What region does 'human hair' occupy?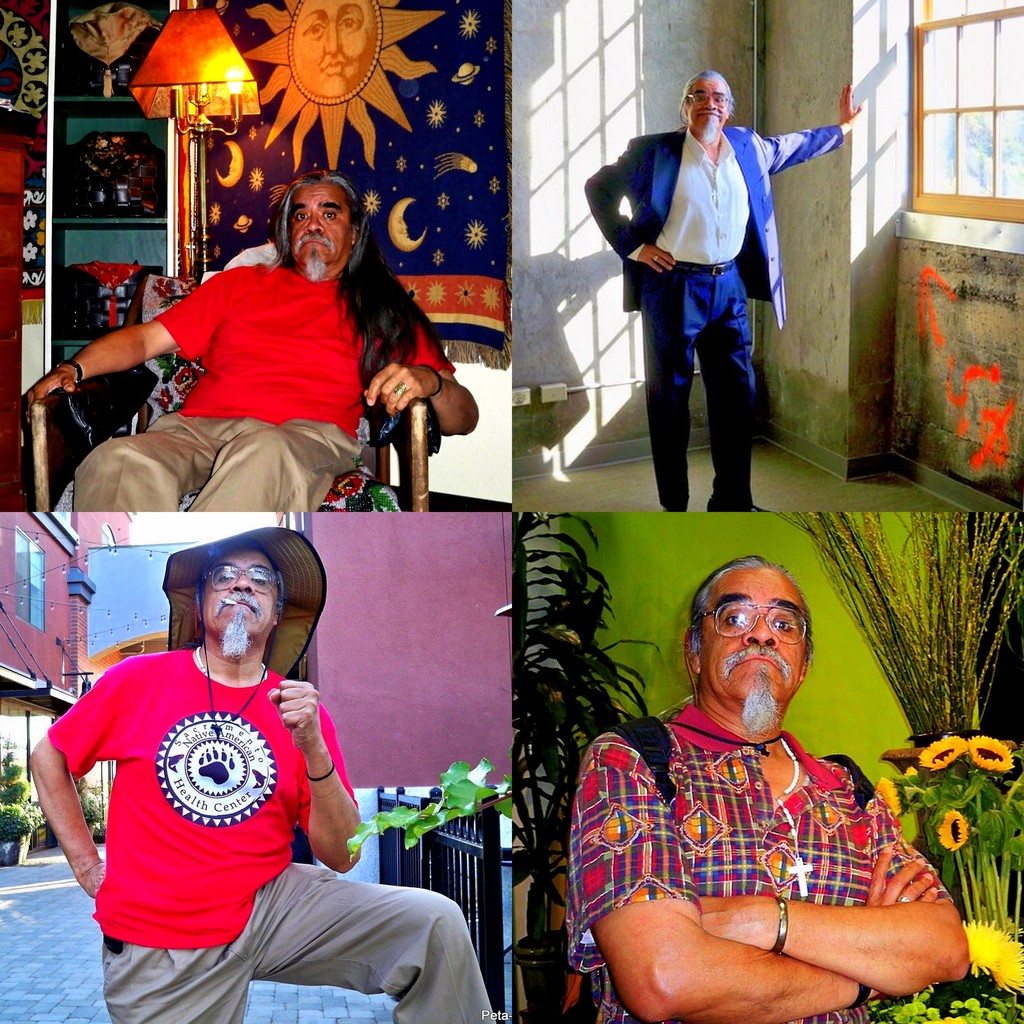
(678,70,737,125).
